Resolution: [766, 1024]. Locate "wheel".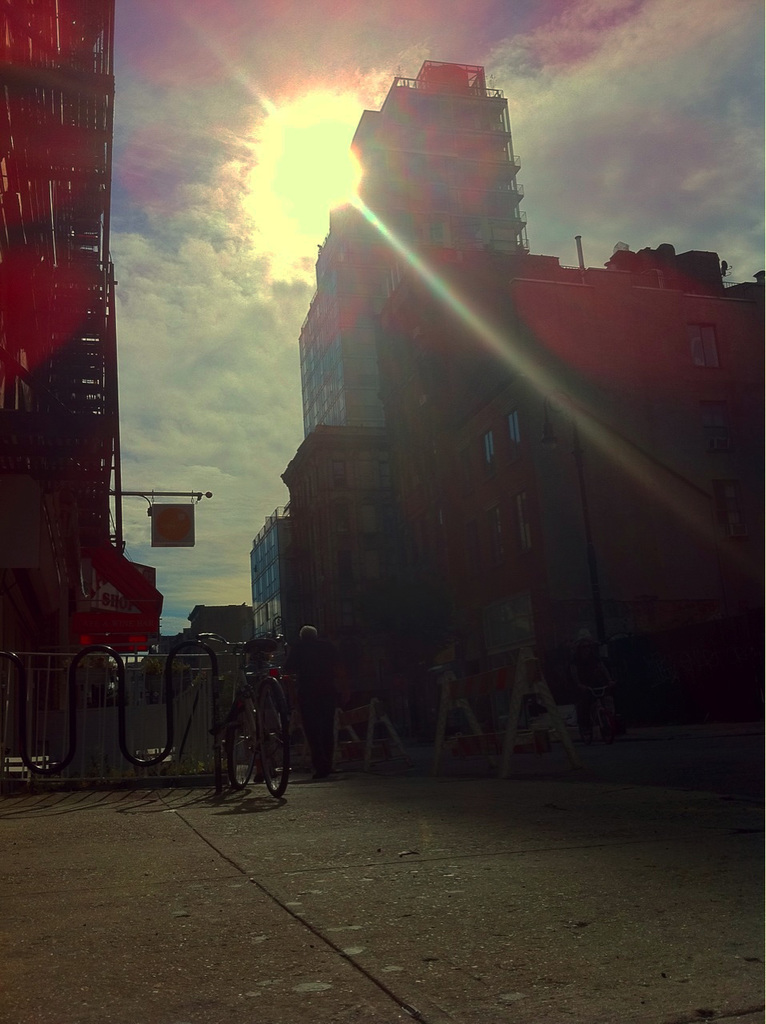
left=232, top=695, right=264, bottom=785.
